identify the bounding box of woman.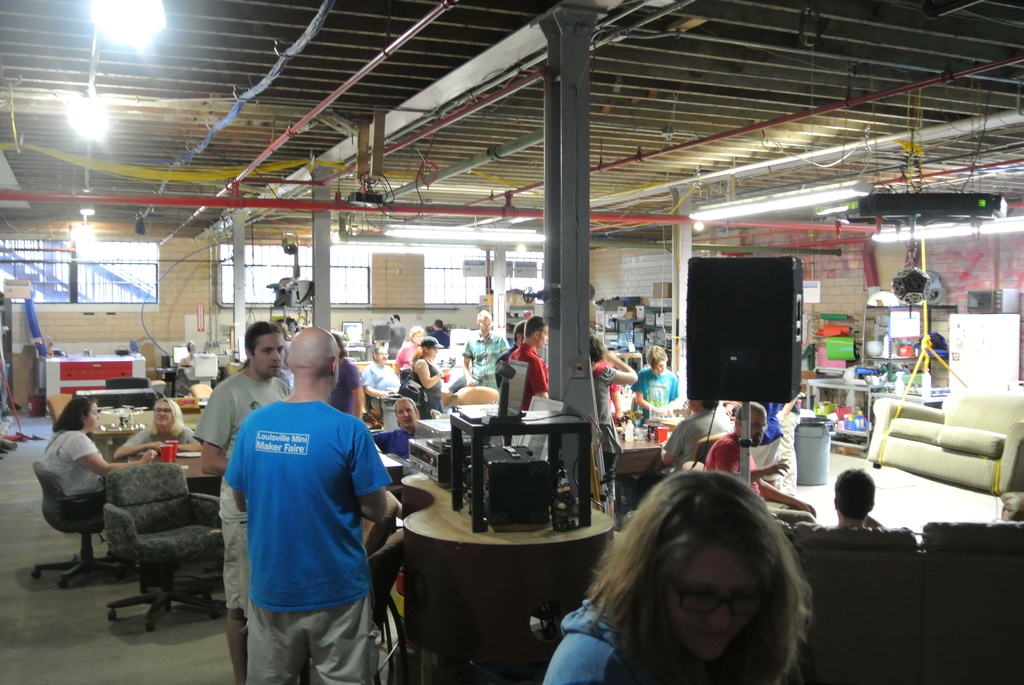
Rect(586, 333, 640, 476).
